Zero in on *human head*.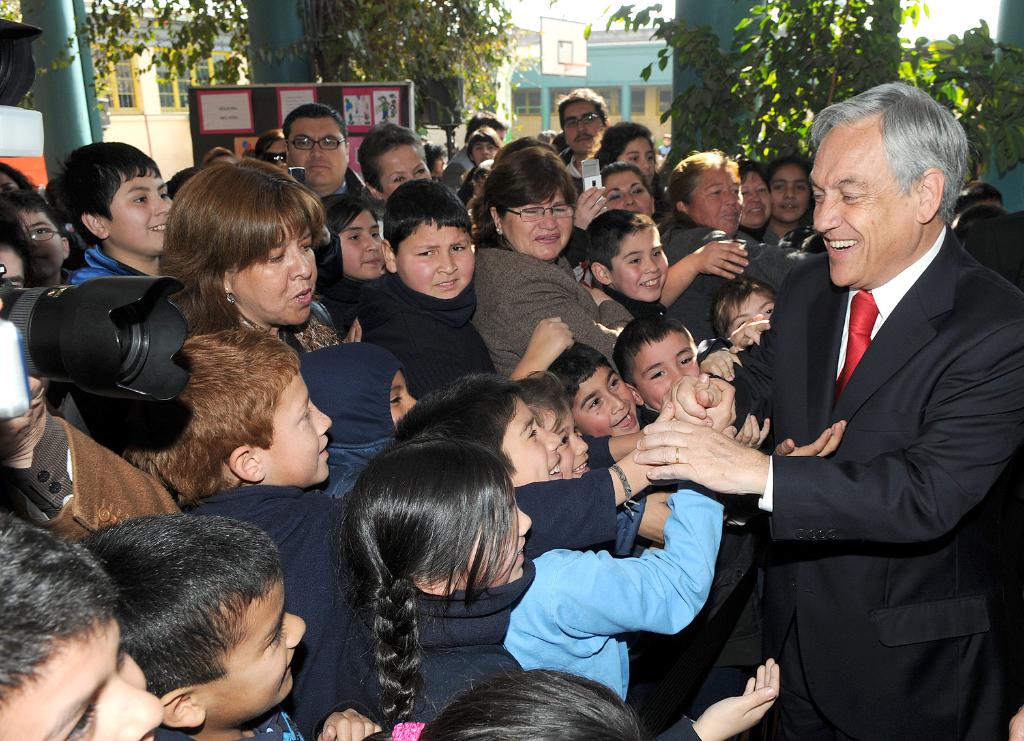
Zeroed in: x1=421 y1=669 x2=640 y2=740.
